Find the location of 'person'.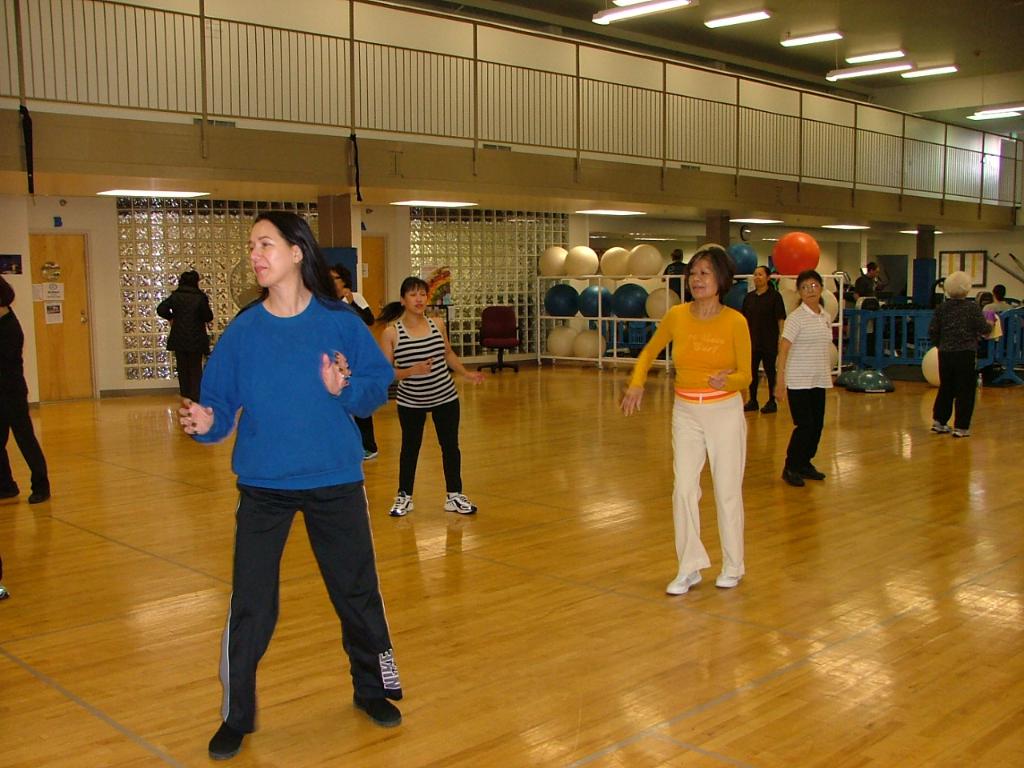
Location: (x1=618, y1=245, x2=754, y2=594).
